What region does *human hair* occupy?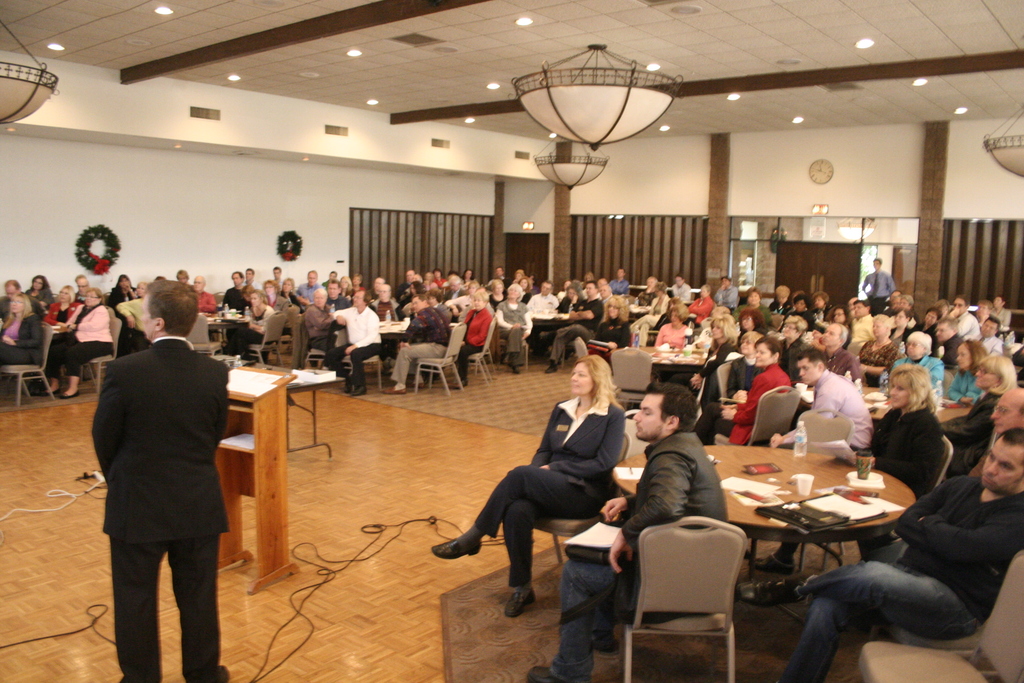
x1=588 y1=281 x2=598 y2=289.
